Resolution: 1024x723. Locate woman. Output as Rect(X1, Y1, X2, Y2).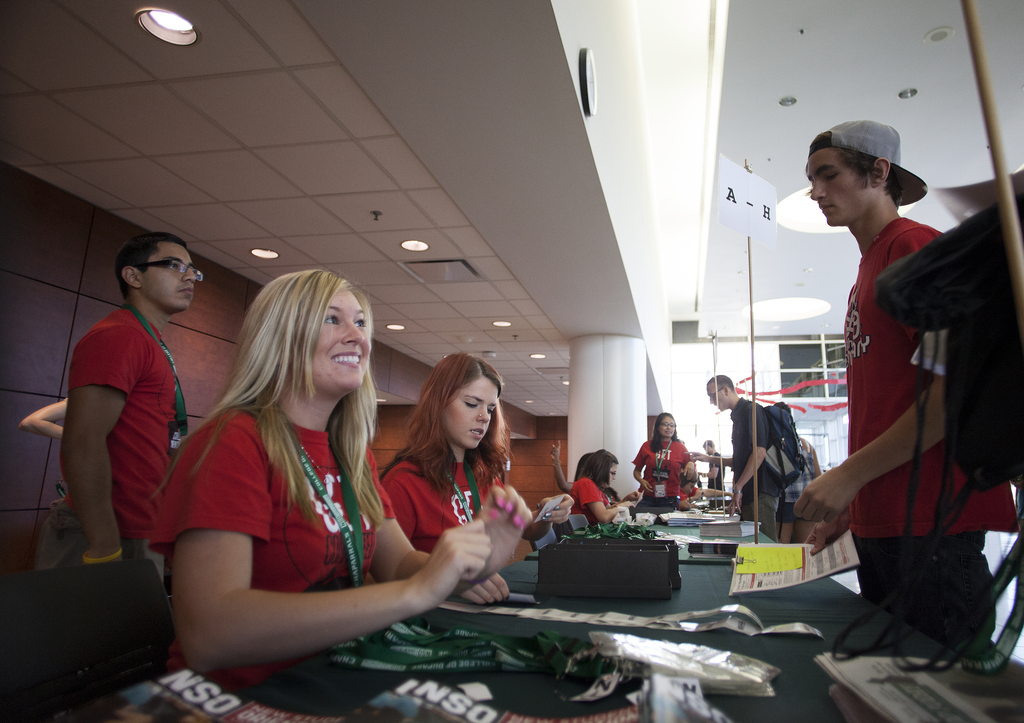
Rect(146, 257, 422, 694).
